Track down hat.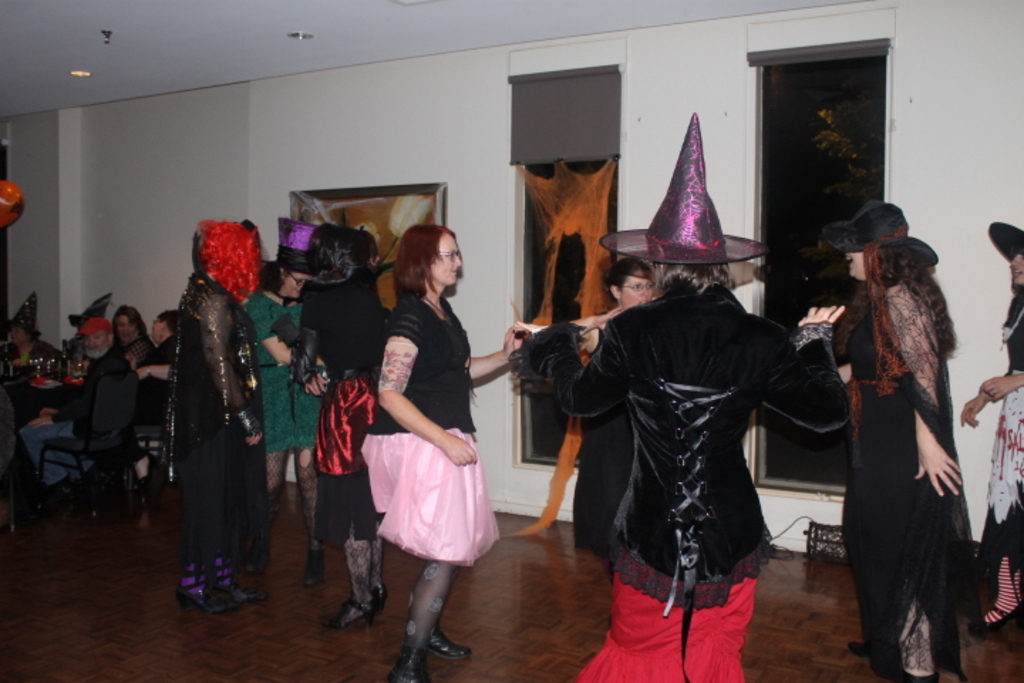
Tracked to x1=986, y1=221, x2=1023, y2=262.
